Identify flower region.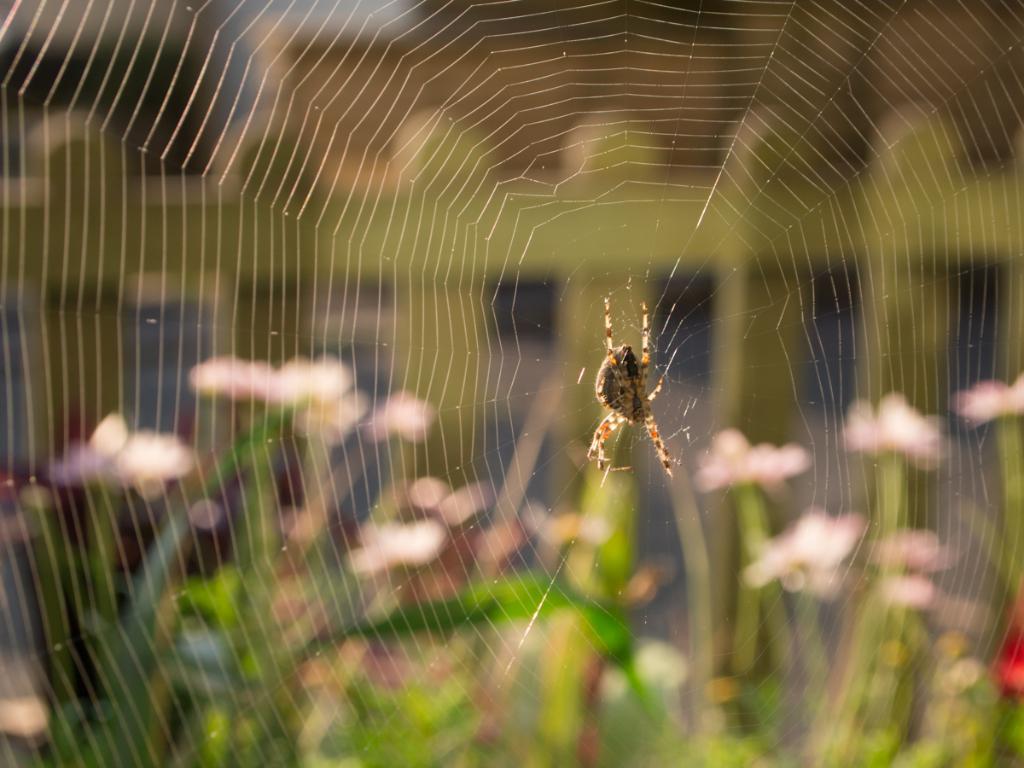
Region: Rect(844, 392, 942, 456).
